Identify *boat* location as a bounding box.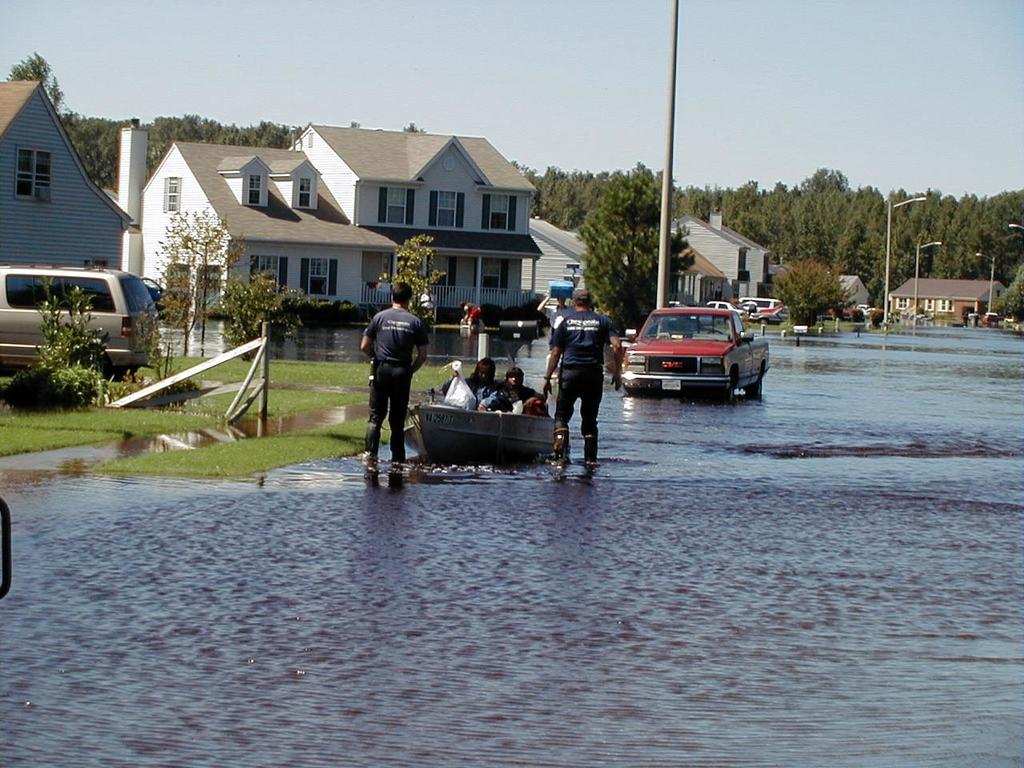
bbox(393, 359, 577, 467).
